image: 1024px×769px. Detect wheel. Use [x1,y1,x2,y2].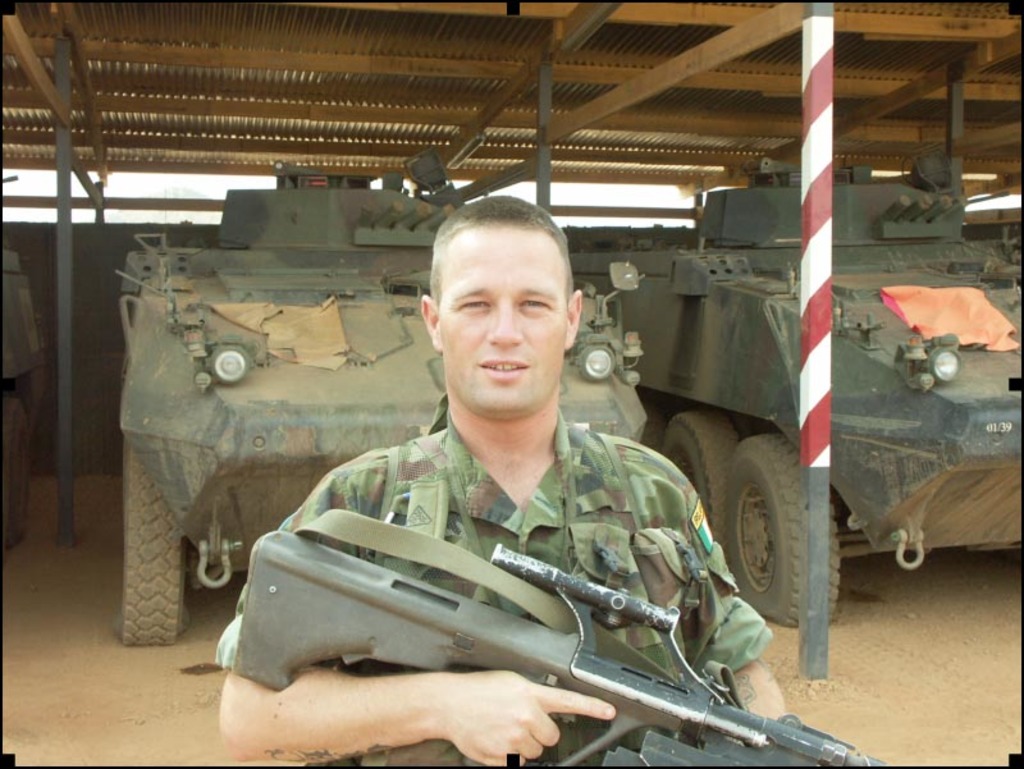
[728,434,841,628].
